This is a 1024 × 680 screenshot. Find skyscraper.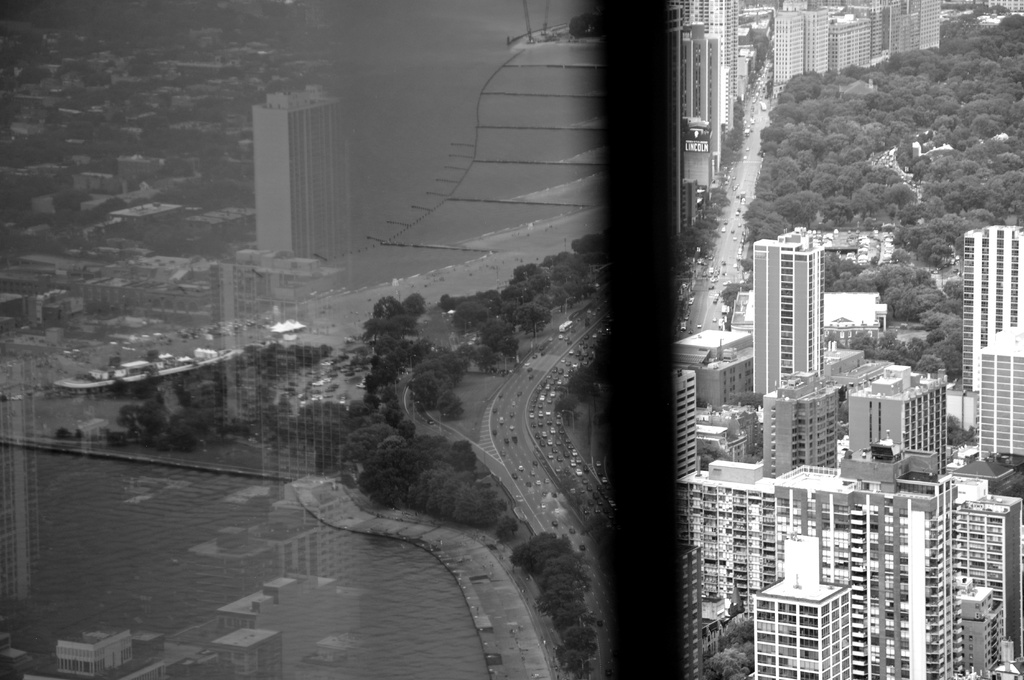
Bounding box: 918:0:941:49.
